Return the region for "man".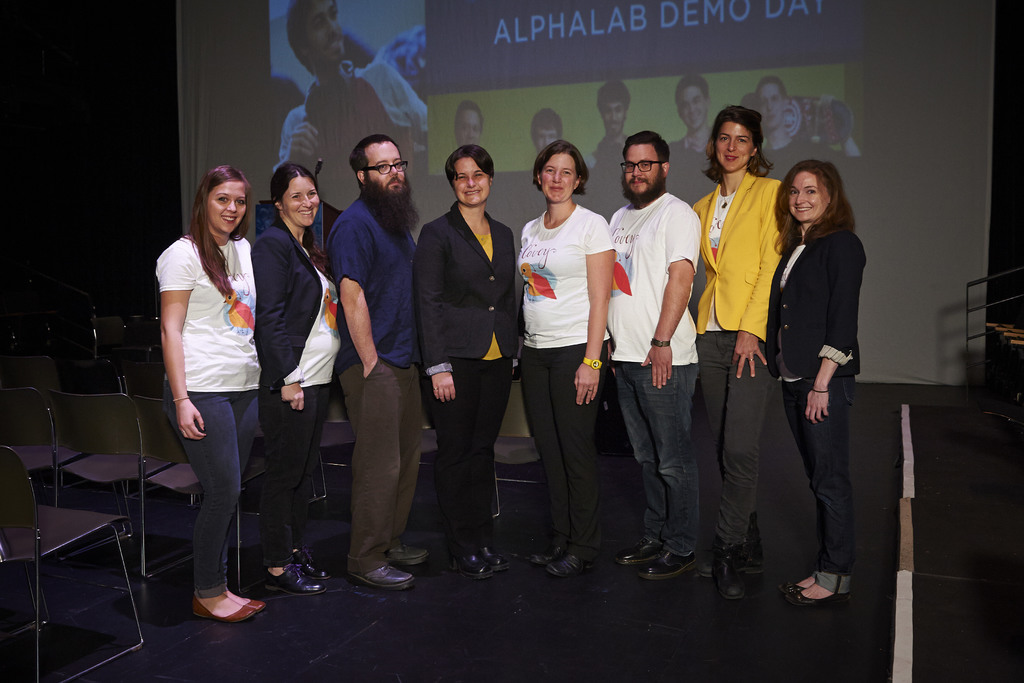
Rect(608, 131, 706, 580).
